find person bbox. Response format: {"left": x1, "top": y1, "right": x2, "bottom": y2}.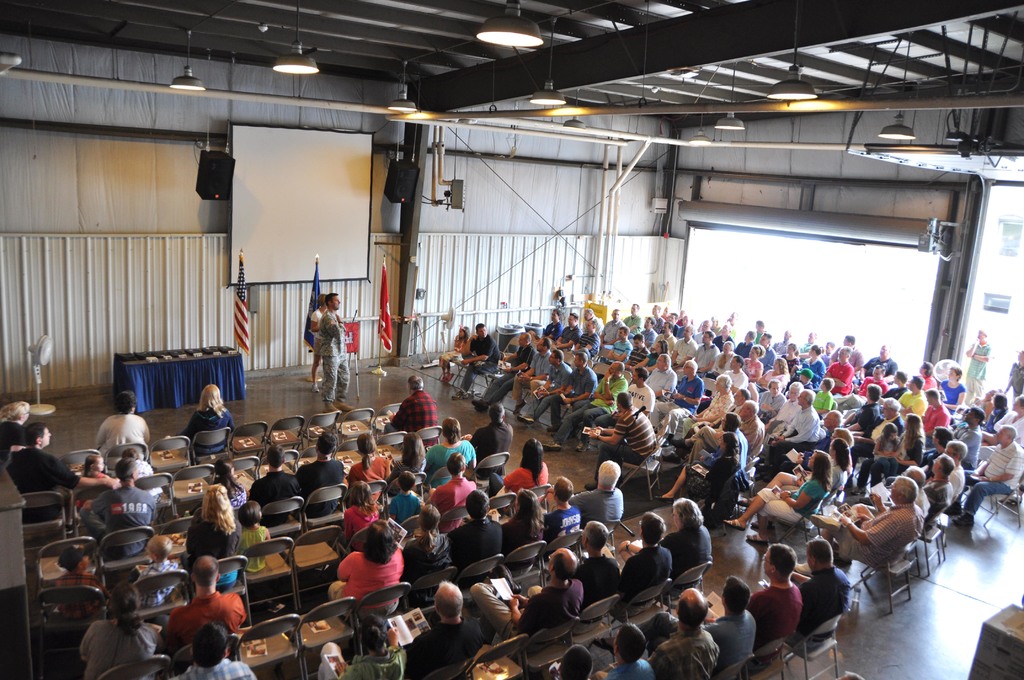
{"left": 409, "top": 580, "right": 484, "bottom": 679}.
